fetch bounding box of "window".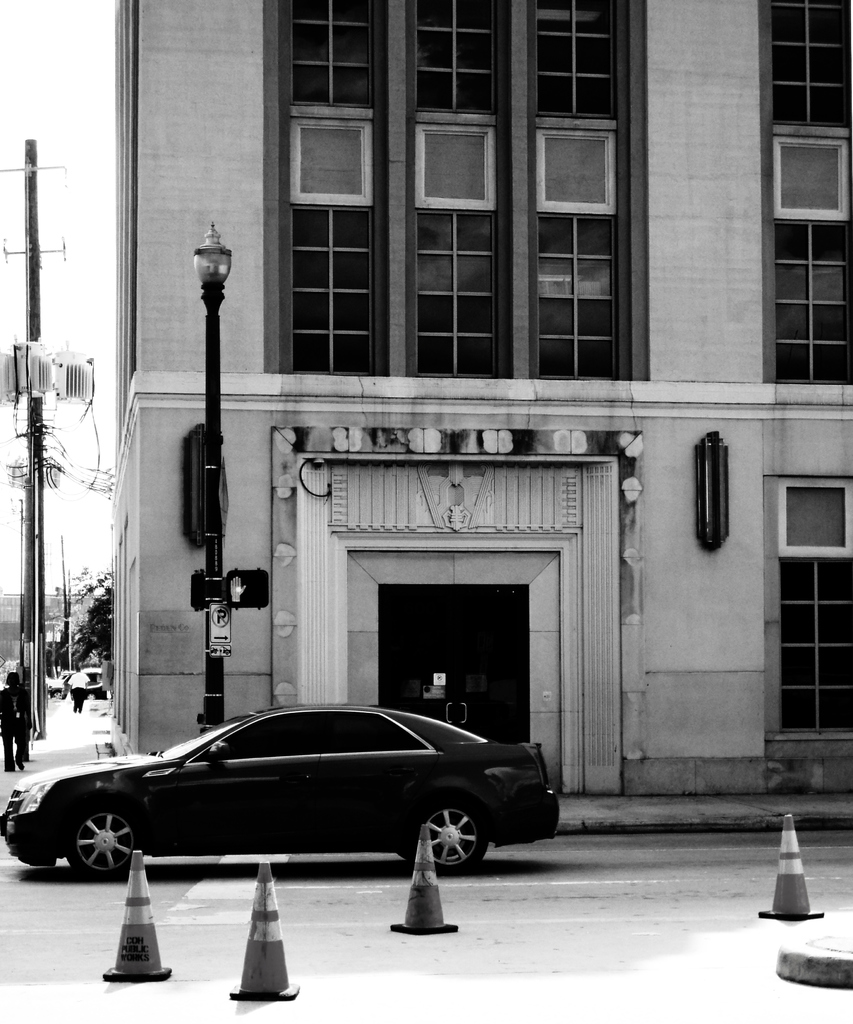
Bbox: (x1=532, y1=212, x2=622, y2=379).
